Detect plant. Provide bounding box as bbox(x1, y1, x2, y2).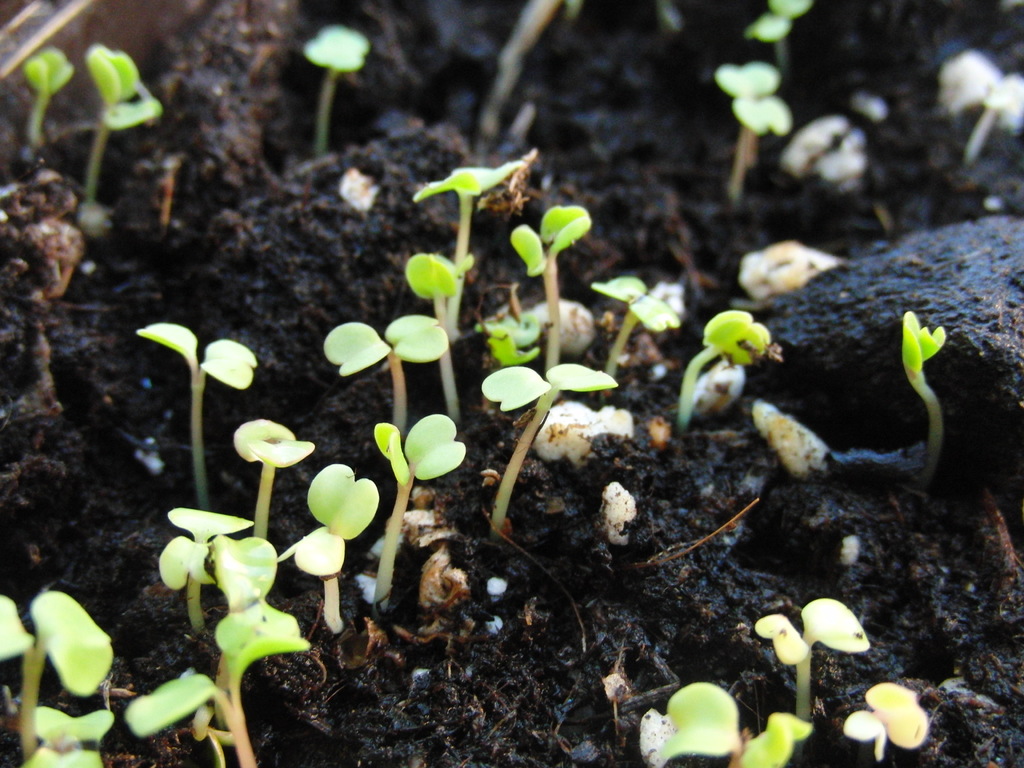
bbox(747, 591, 871, 736).
